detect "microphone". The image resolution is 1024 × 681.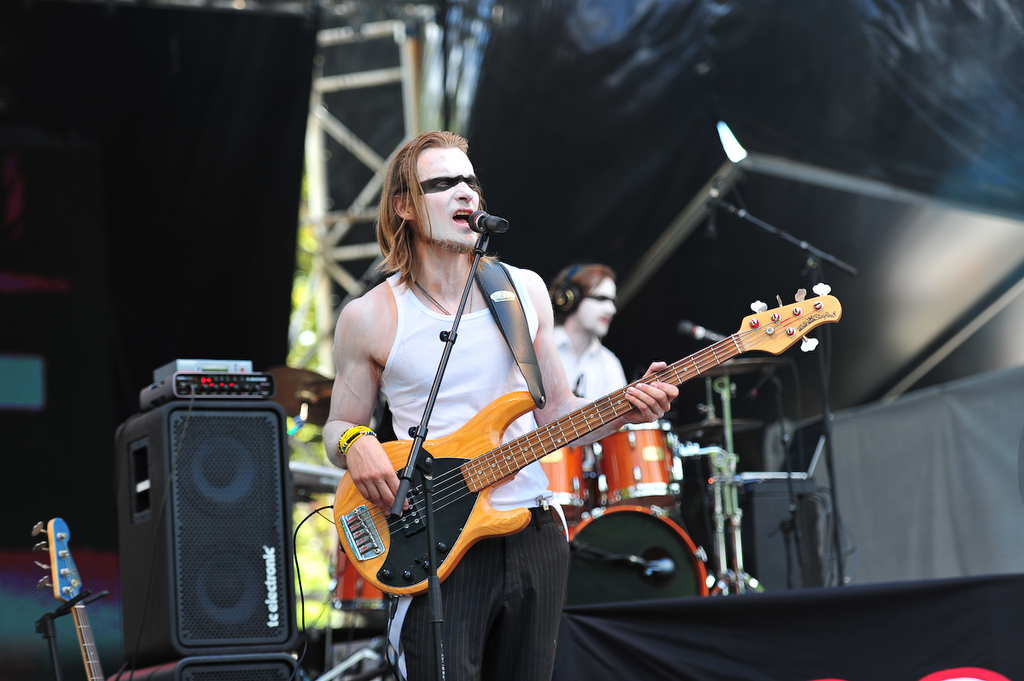
x1=471 y1=204 x2=509 y2=233.
